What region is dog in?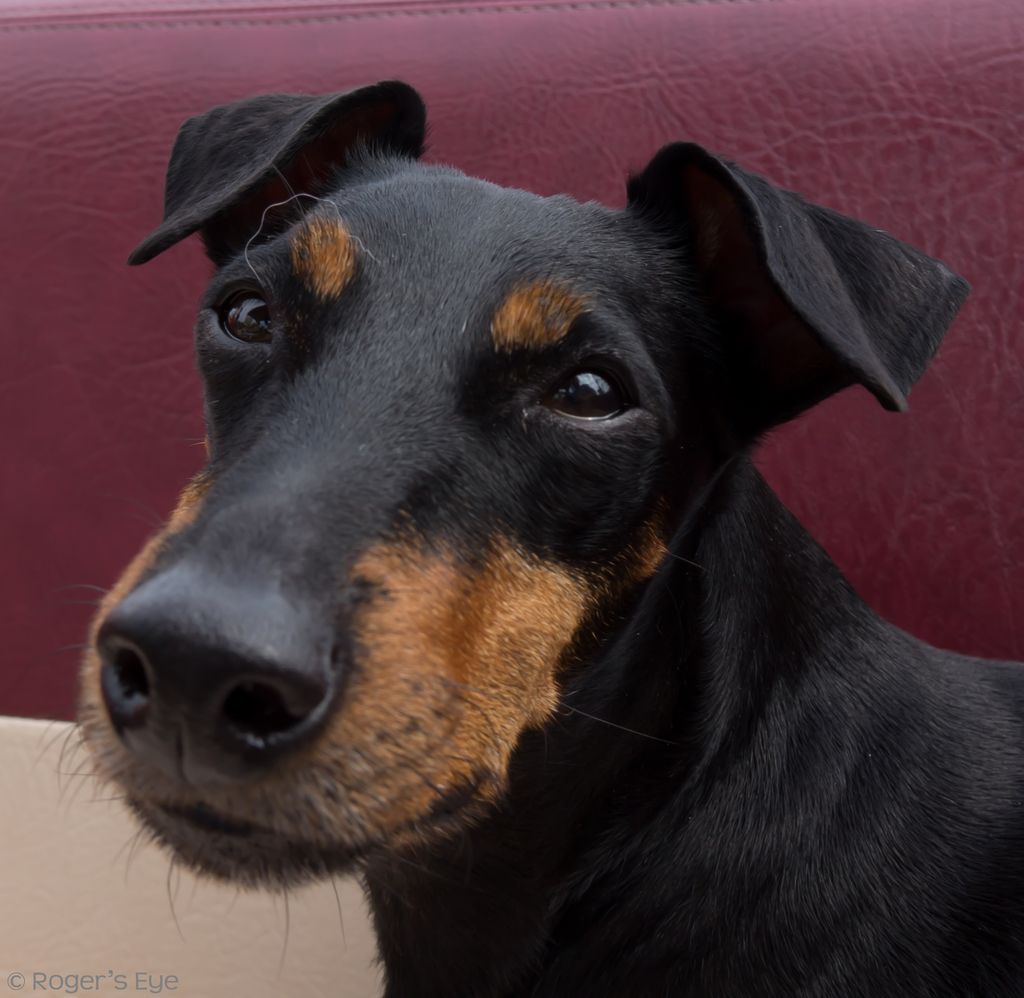
bbox(0, 81, 1023, 997).
